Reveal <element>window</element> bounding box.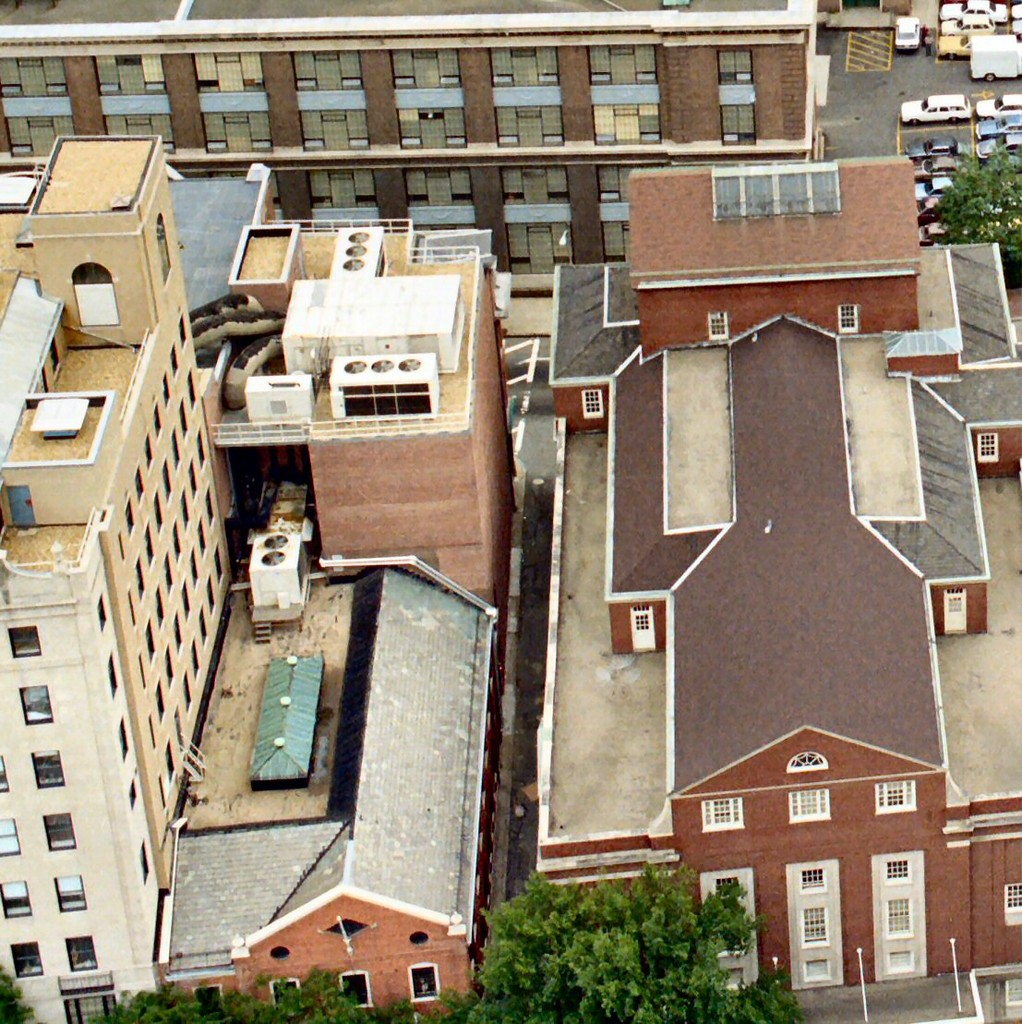
Revealed: crop(338, 970, 375, 1006).
